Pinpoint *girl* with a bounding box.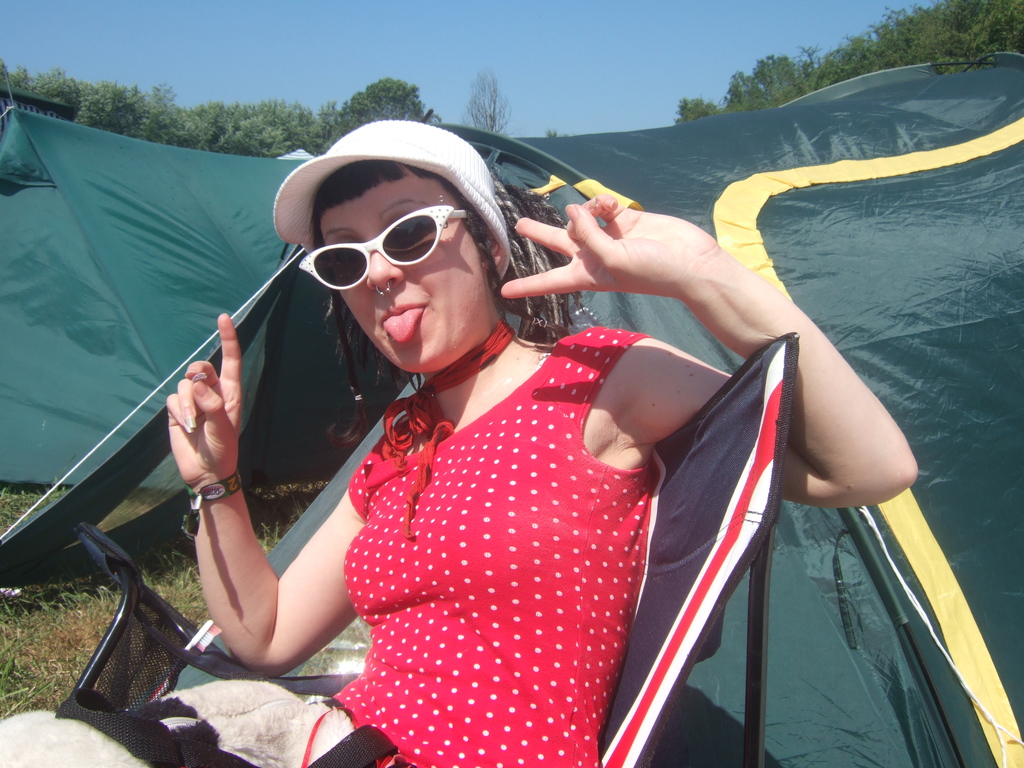
<region>165, 116, 922, 767</region>.
